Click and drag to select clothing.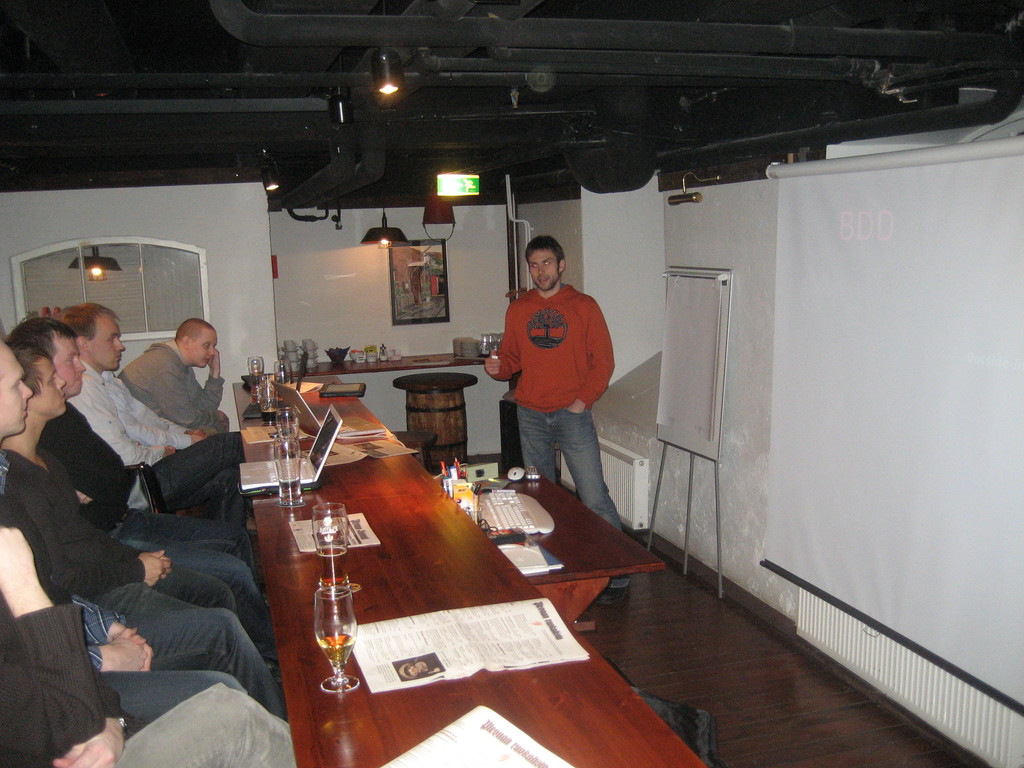
Selection: rect(0, 457, 305, 767).
